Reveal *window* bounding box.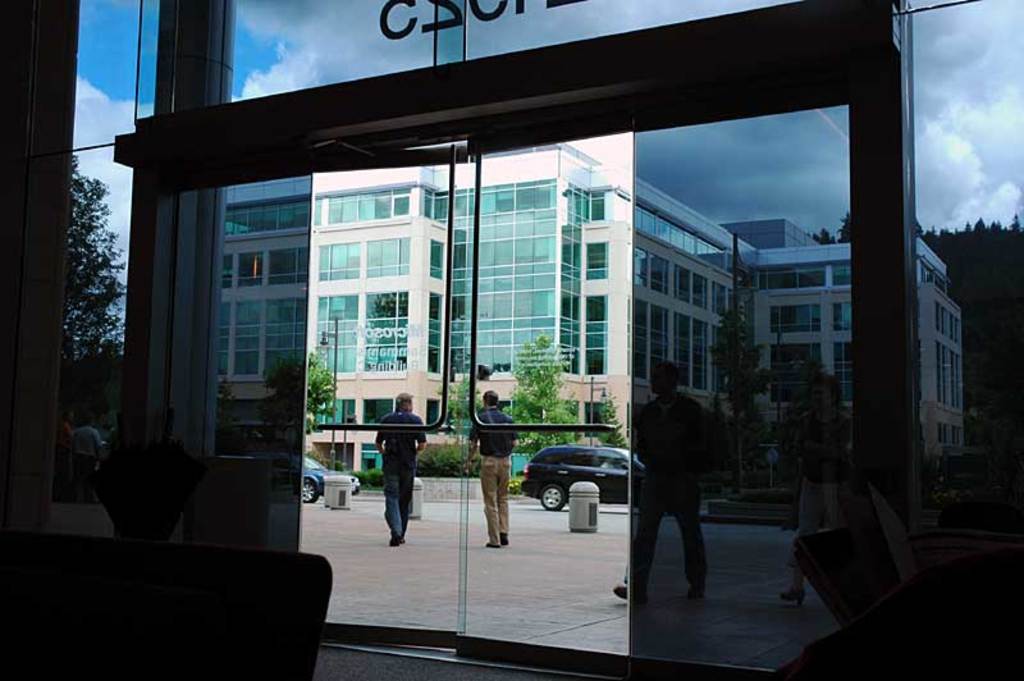
Revealed: region(424, 394, 440, 429).
